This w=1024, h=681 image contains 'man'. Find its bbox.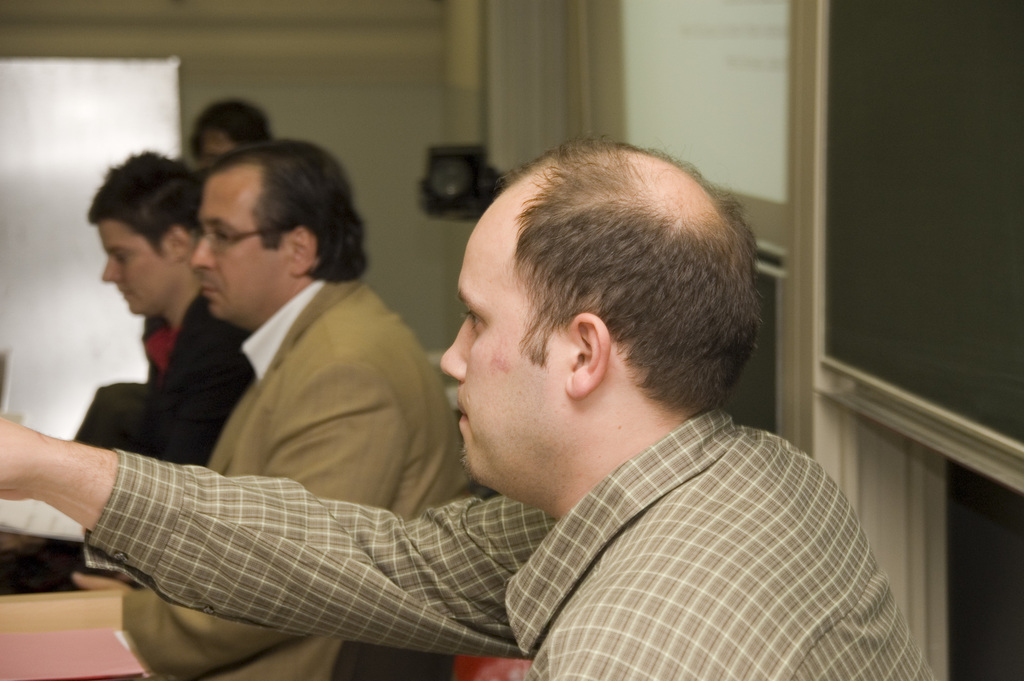
69,135,477,680.
